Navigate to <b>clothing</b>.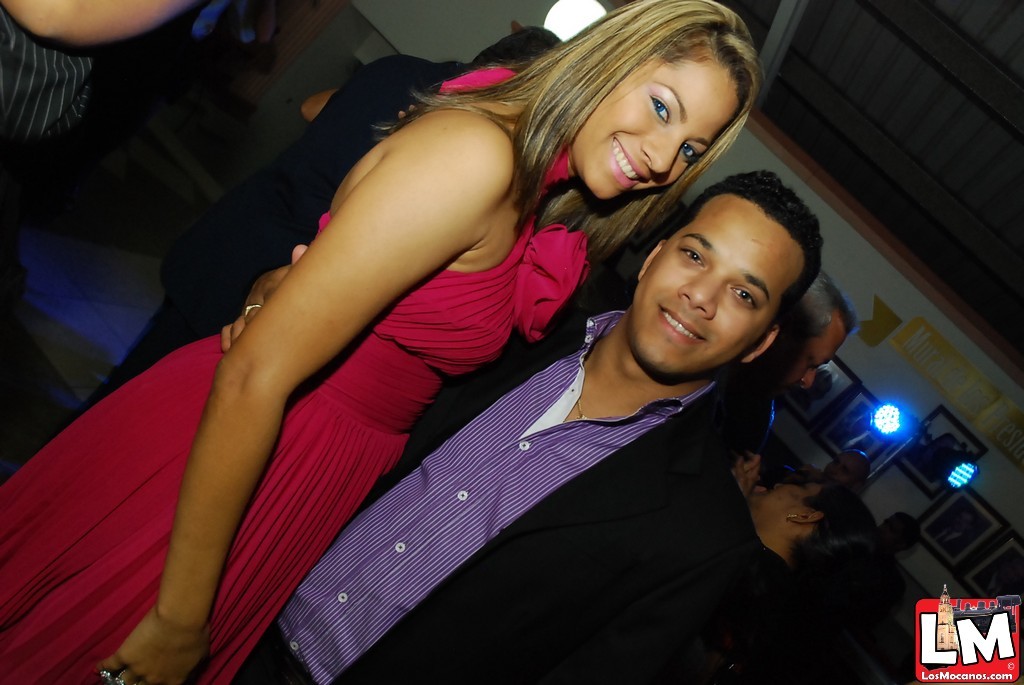
Navigation target: BBox(3, 59, 600, 684).
